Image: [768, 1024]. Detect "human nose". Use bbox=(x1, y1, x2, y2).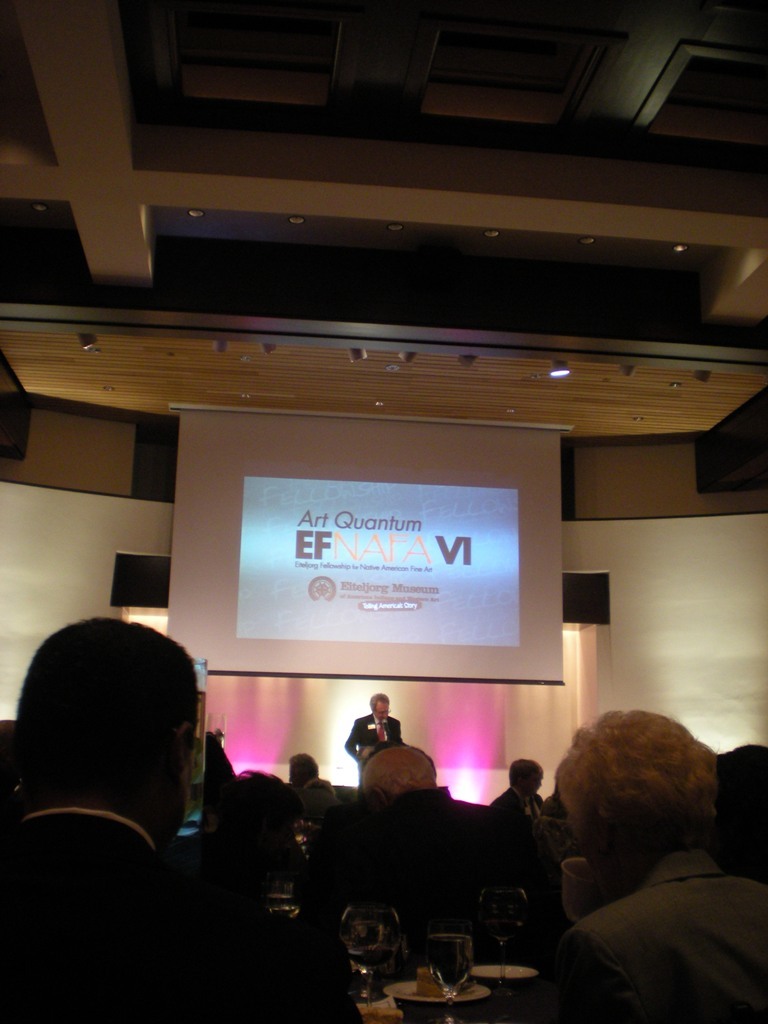
bbox=(381, 708, 388, 717).
